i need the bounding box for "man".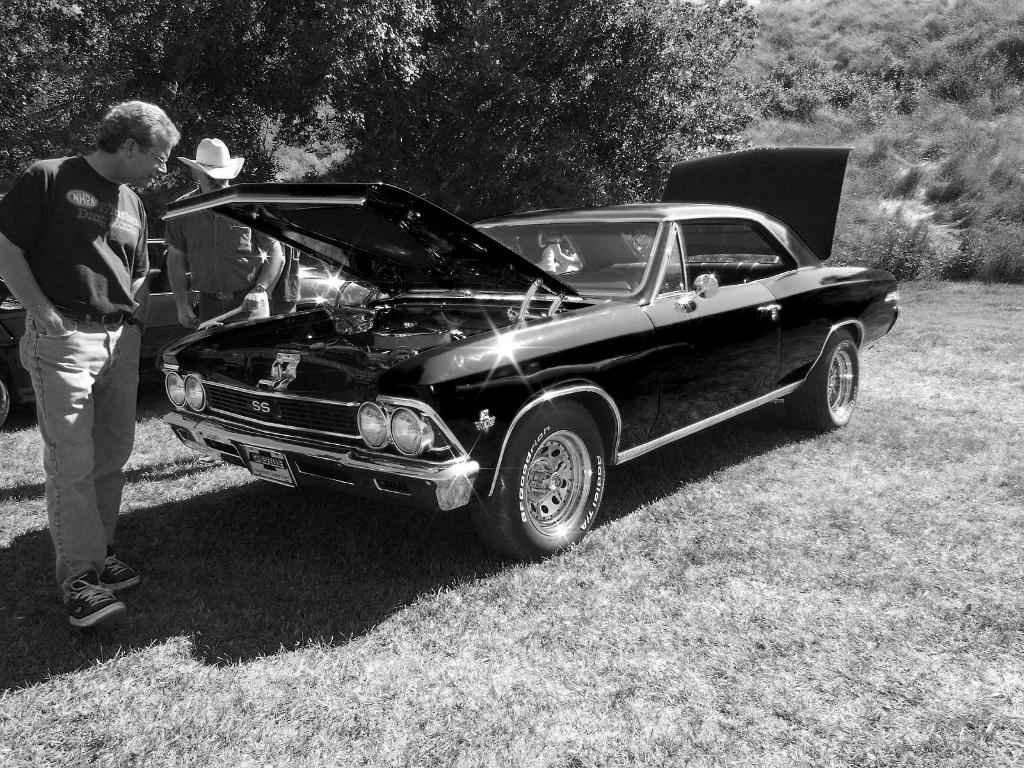
Here it is: rect(168, 136, 283, 331).
